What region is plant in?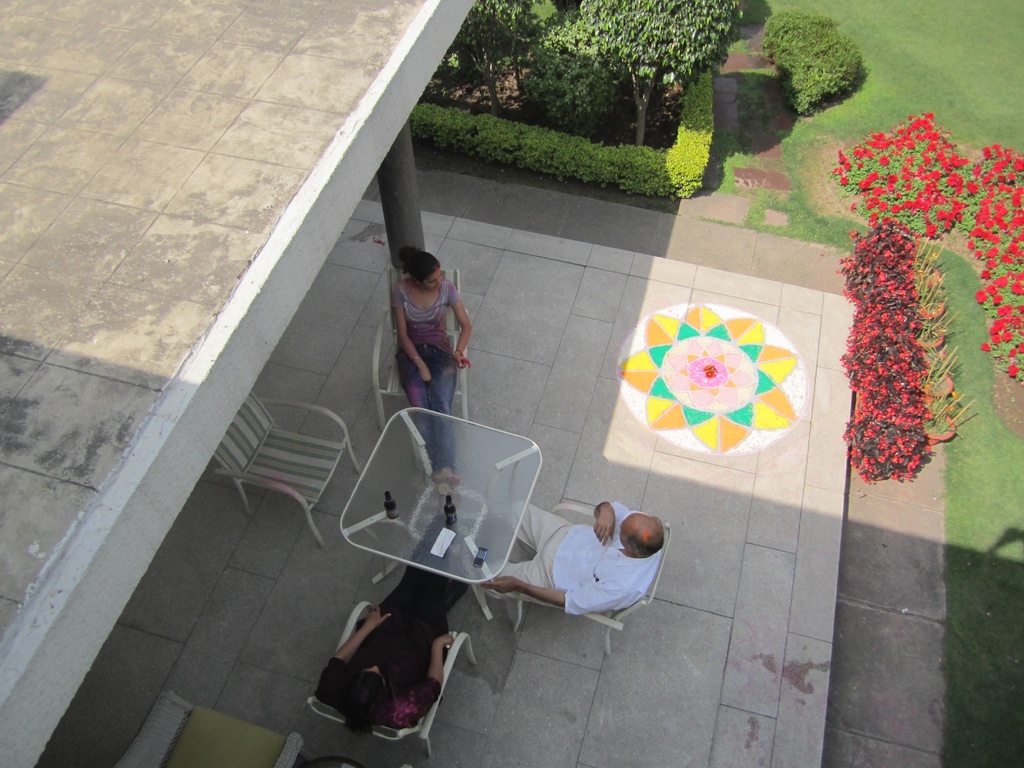
x1=758 y1=17 x2=877 y2=107.
